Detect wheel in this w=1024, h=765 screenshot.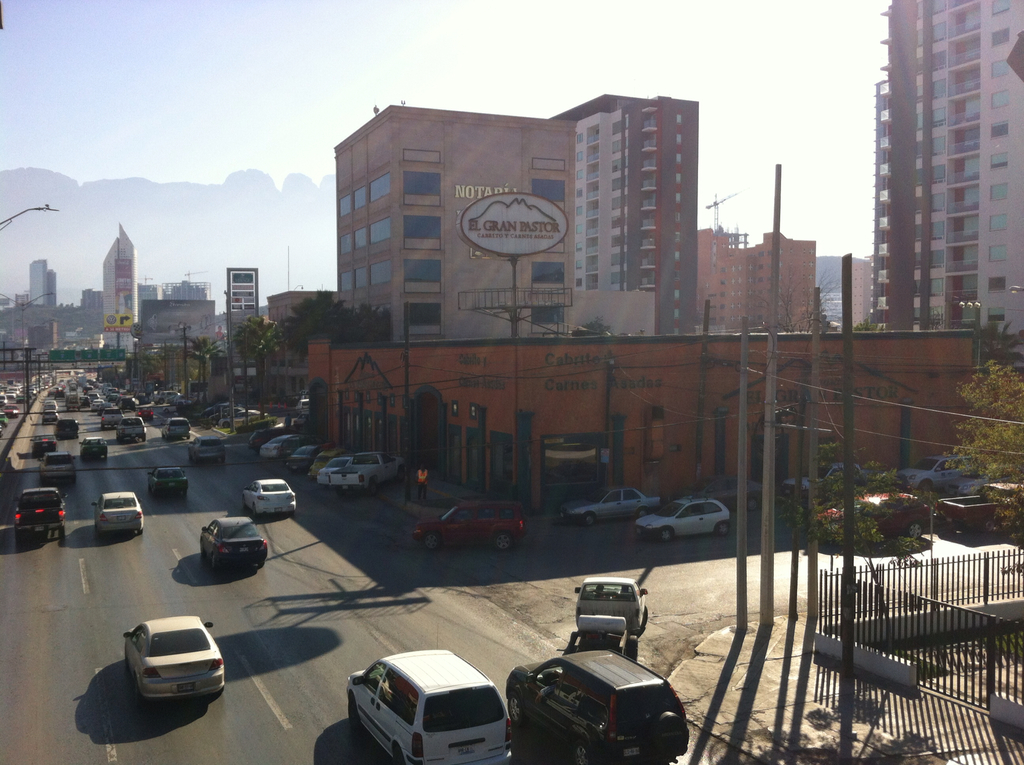
Detection: detection(364, 475, 373, 496).
